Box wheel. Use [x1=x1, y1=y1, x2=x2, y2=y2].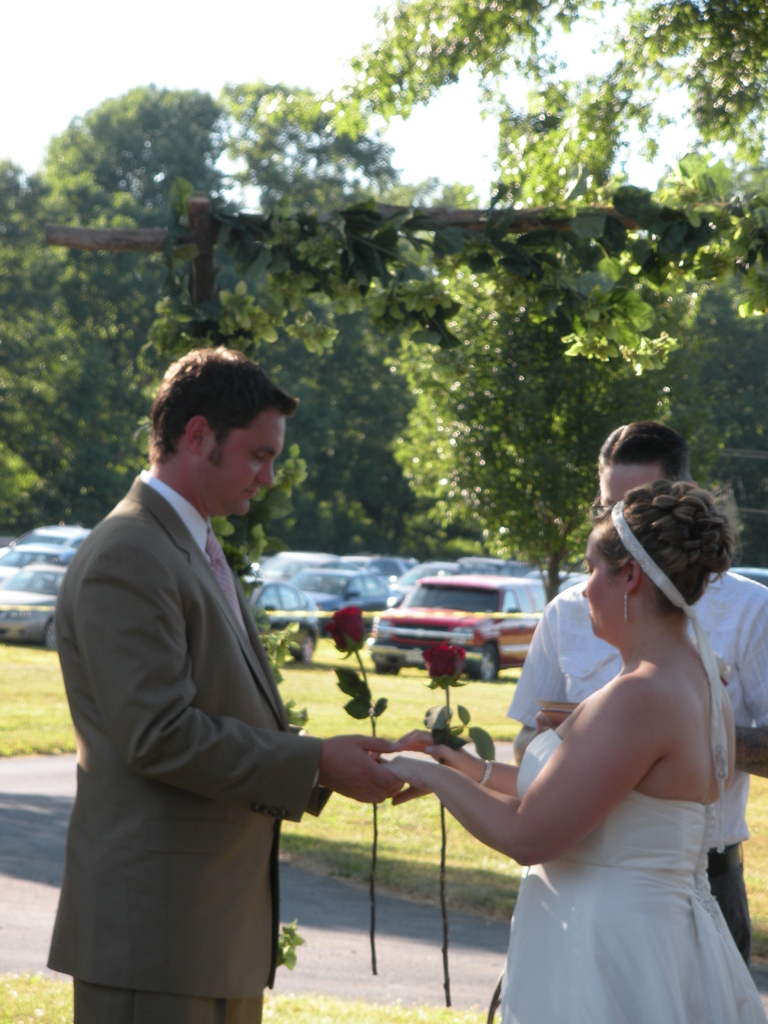
[x1=376, y1=655, x2=401, y2=678].
